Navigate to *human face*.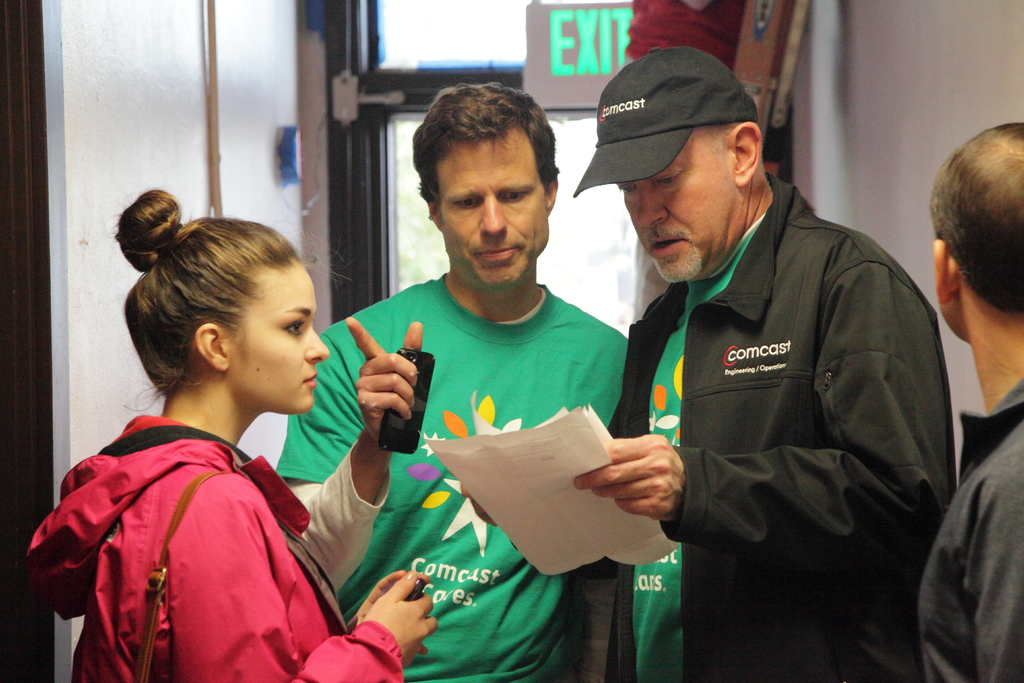
Navigation target: 429:136:556:289.
